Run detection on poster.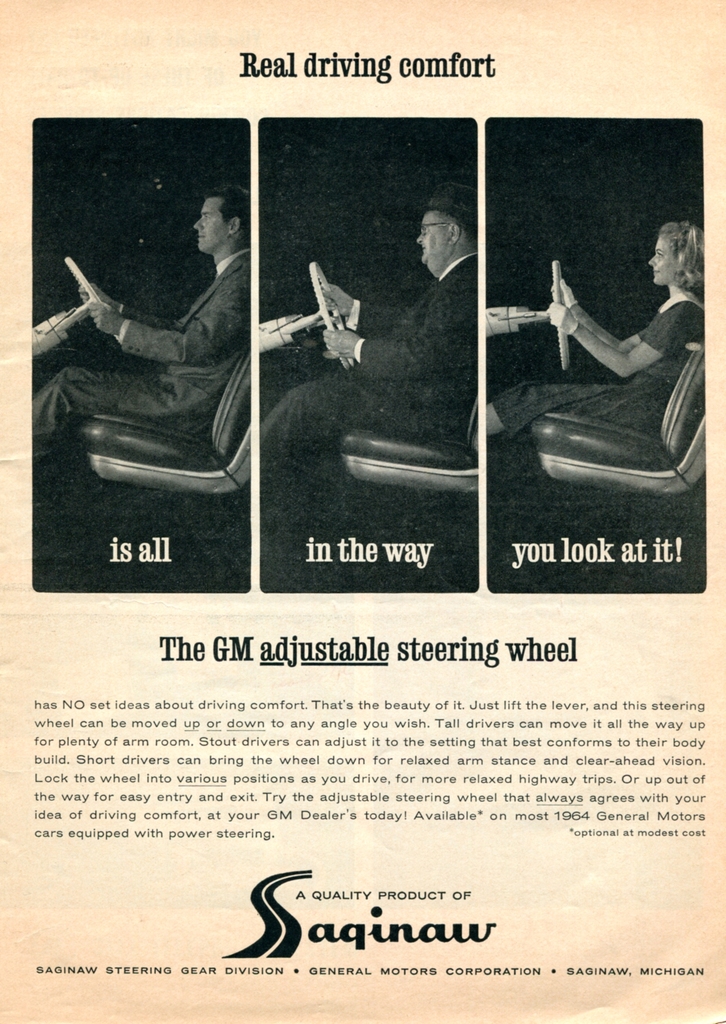
Result: left=0, top=0, right=725, bottom=1023.
